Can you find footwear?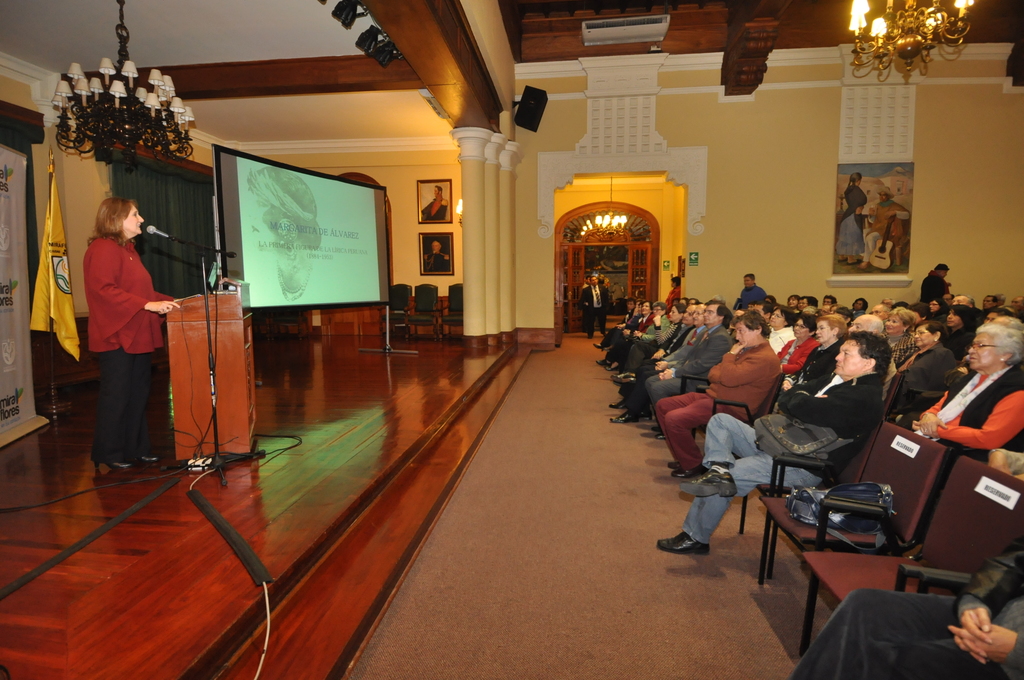
Yes, bounding box: locate(610, 373, 639, 386).
